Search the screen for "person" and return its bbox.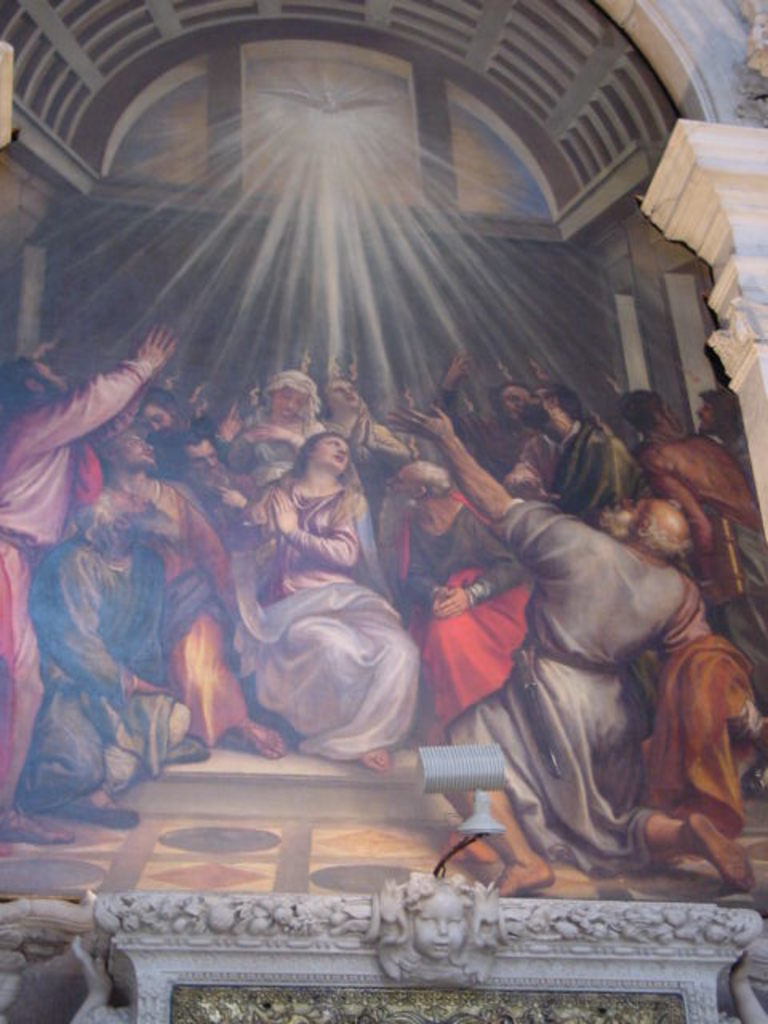
Found: box=[77, 422, 298, 765].
